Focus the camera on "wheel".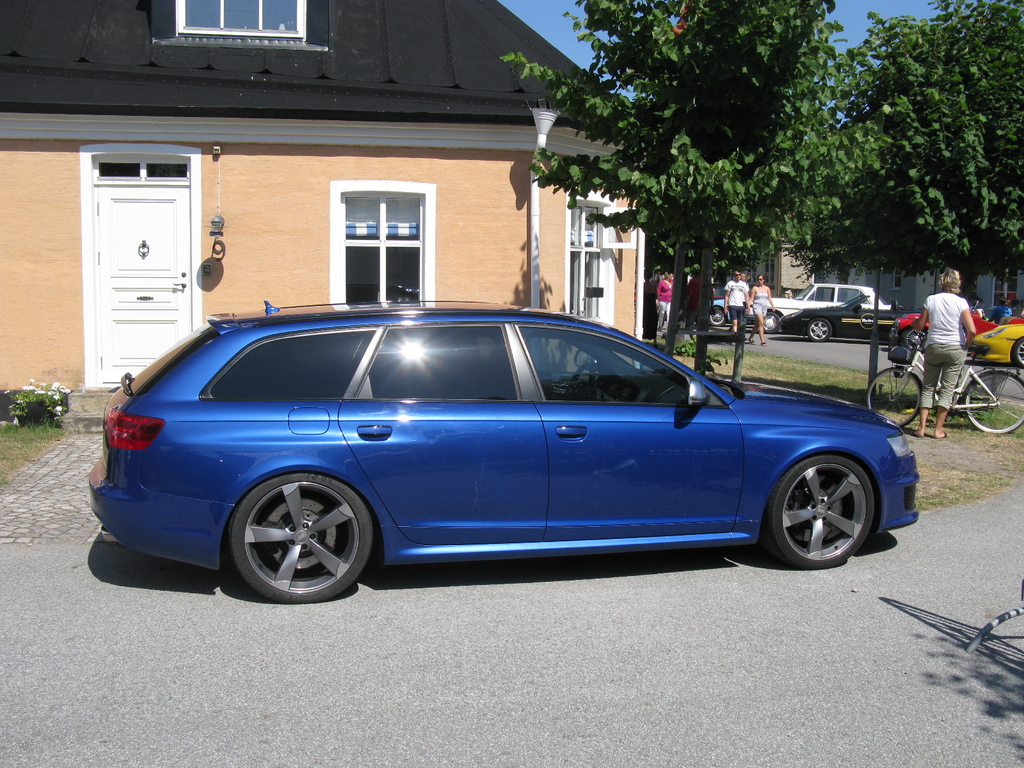
Focus region: [768,458,883,566].
